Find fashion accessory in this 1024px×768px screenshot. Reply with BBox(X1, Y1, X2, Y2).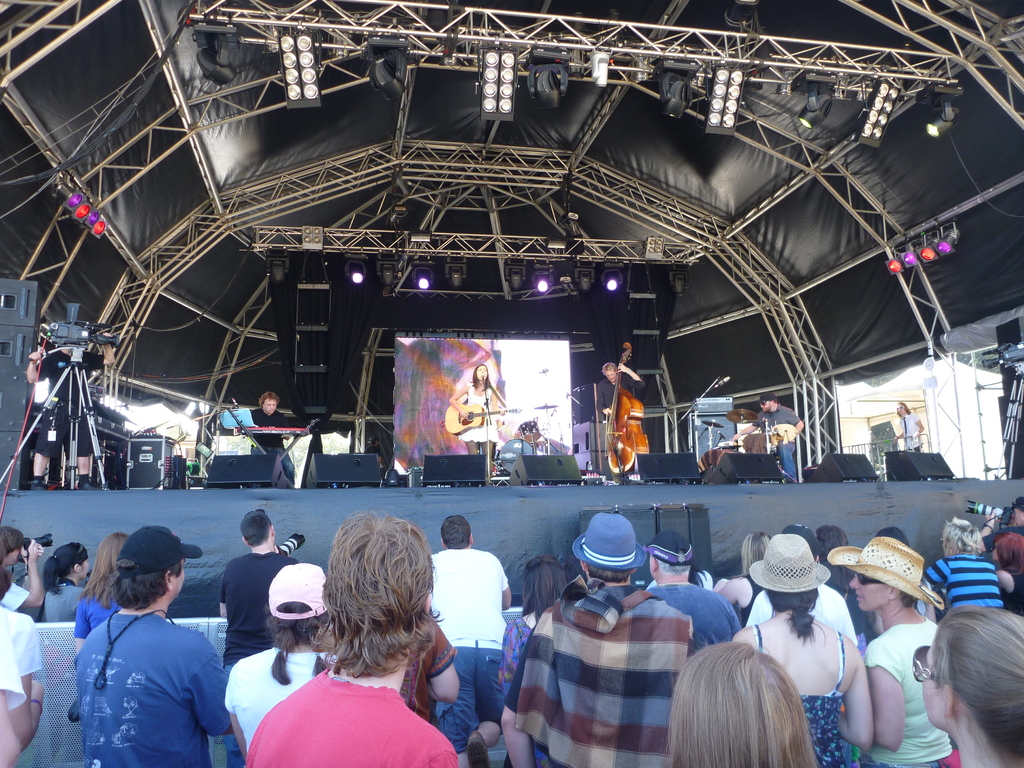
BBox(267, 563, 332, 621).
